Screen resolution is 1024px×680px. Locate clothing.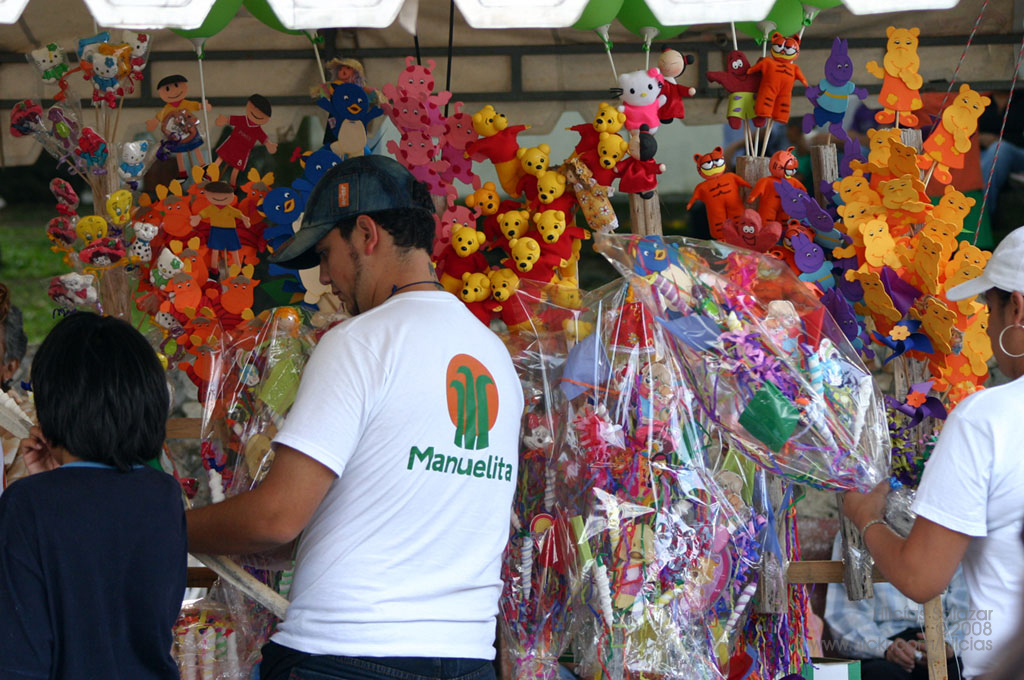
pyautogui.locateOnScreen(270, 292, 509, 679).
